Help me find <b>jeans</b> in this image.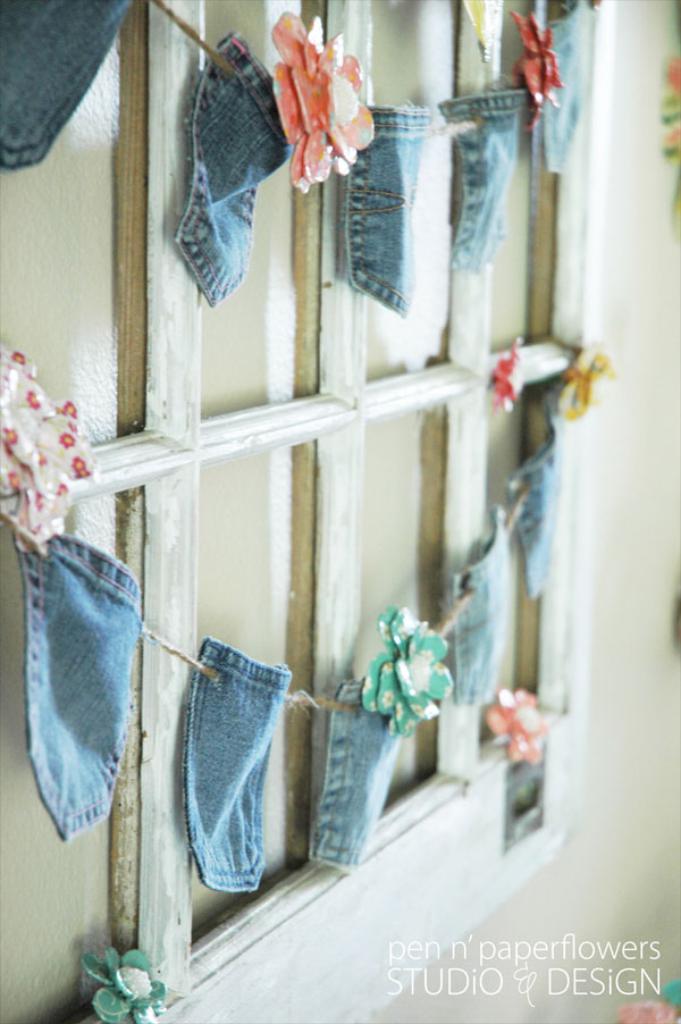
Found it: l=16, t=529, r=140, b=840.
